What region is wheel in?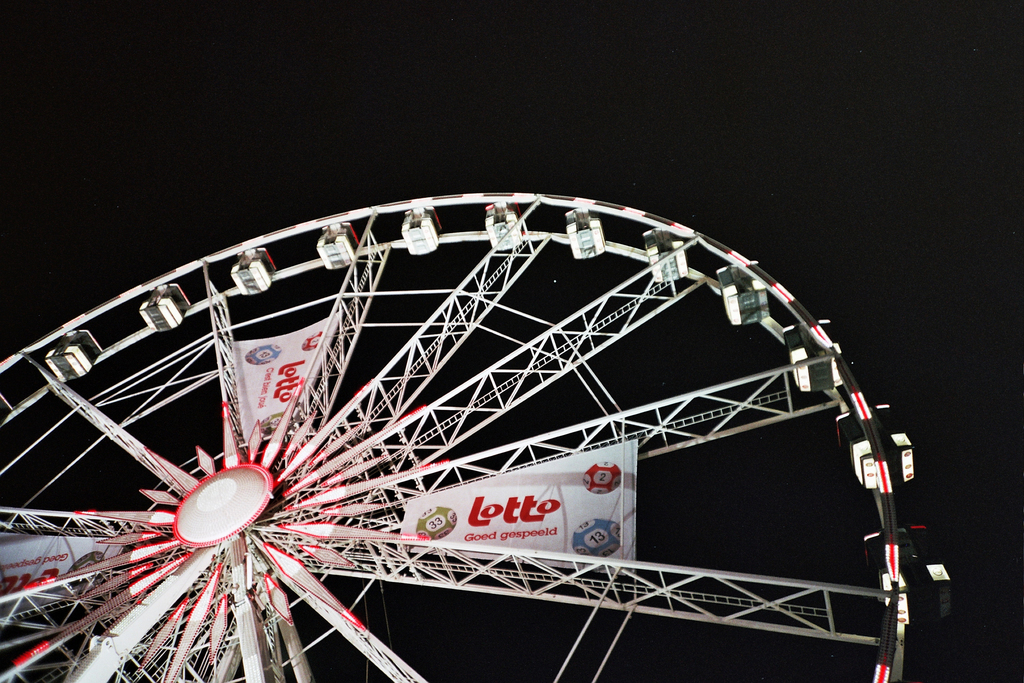
[x1=86, y1=256, x2=857, y2=655].
